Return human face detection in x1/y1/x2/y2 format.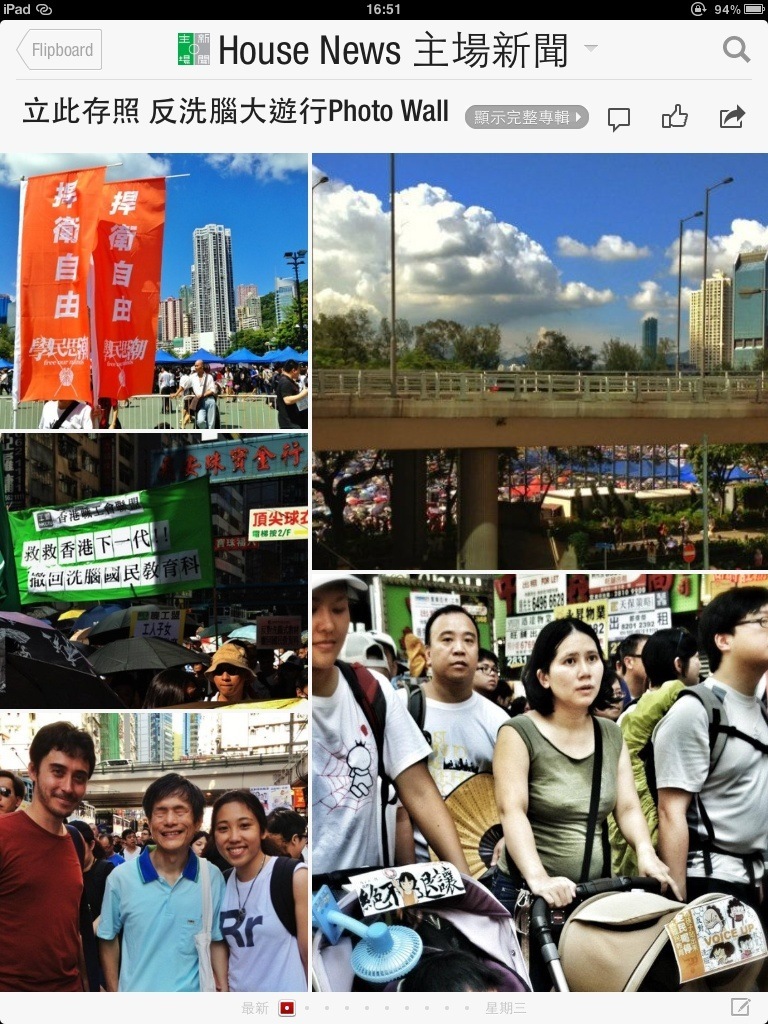
429/616/479/679.
